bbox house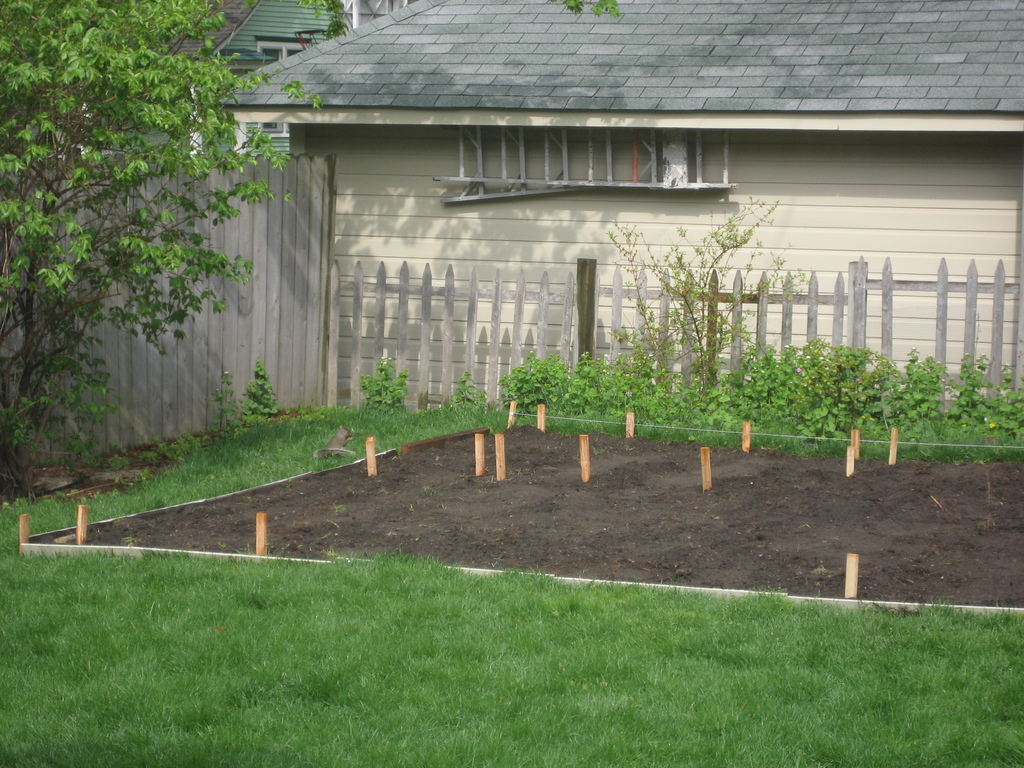
(58,0,345,159)
